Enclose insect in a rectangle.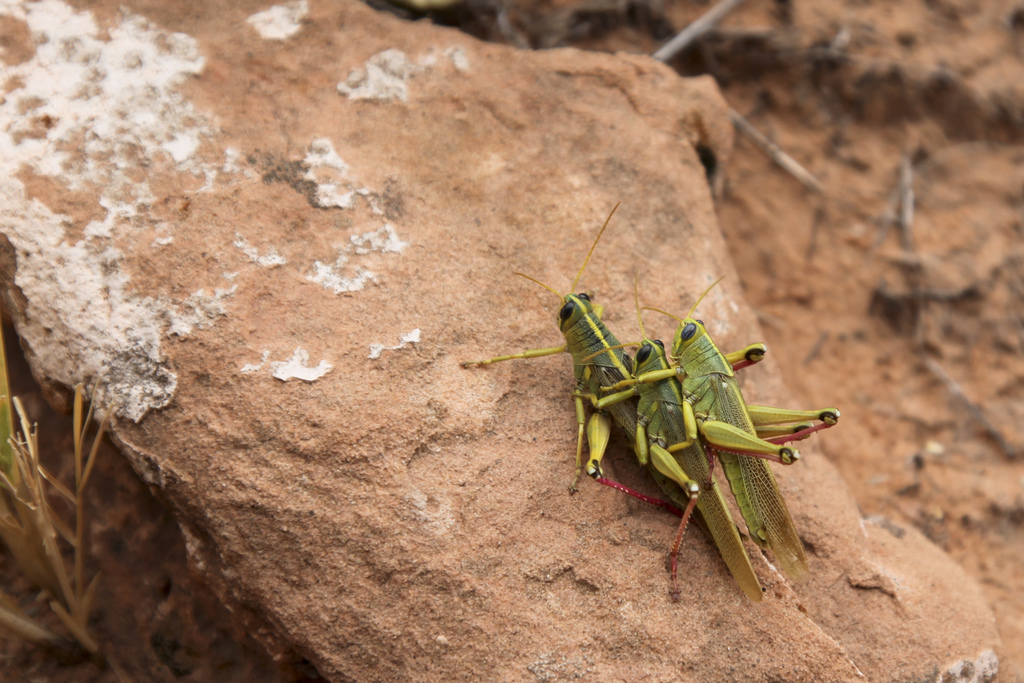
573,273,803,605.
